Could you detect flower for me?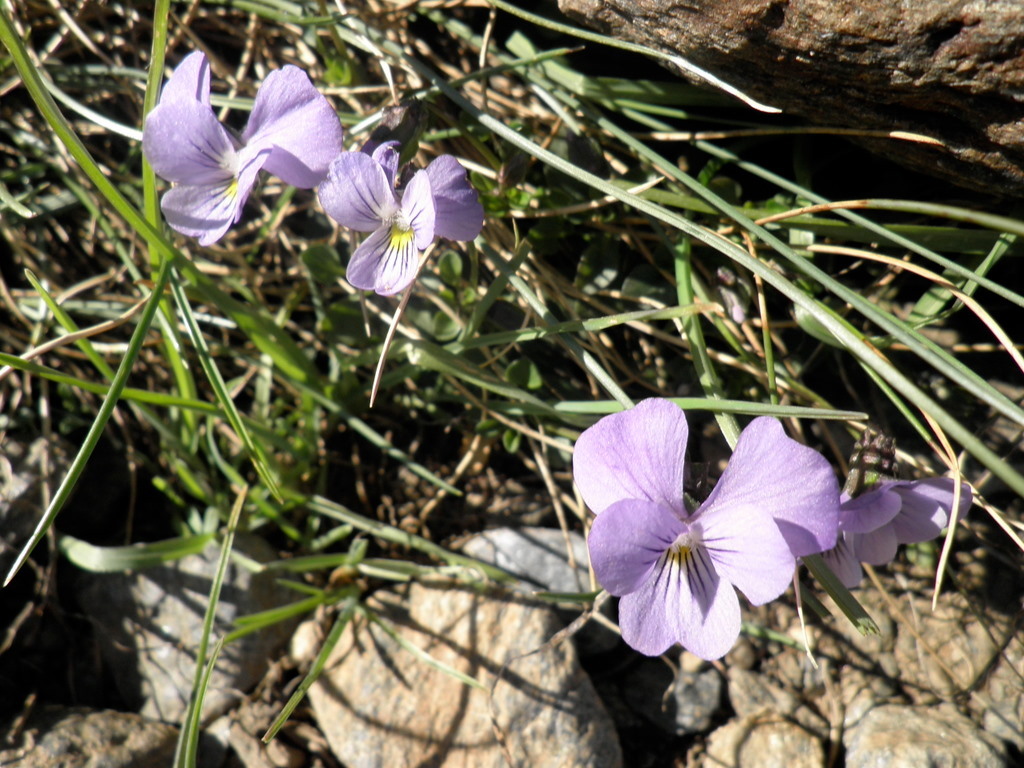
Detection result: <bbox>145, 44, 346, 247</bbox>.
